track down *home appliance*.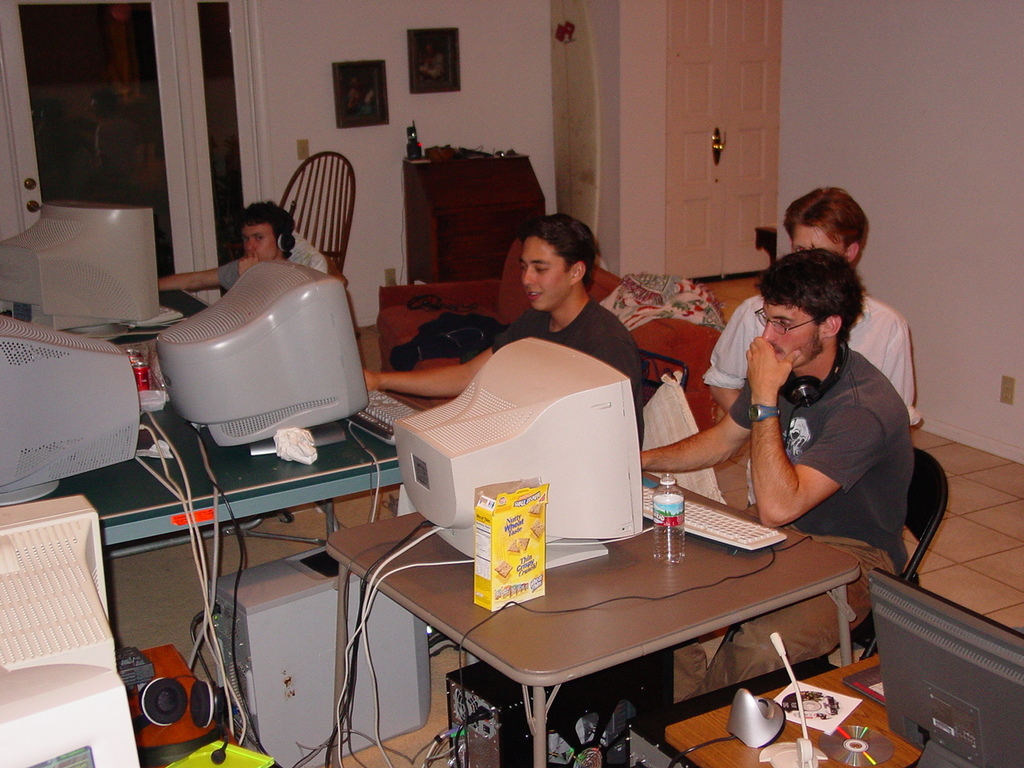
Tracked to {"x1": 0, "y1": 490, "x2": 126, "y2": 682}.
